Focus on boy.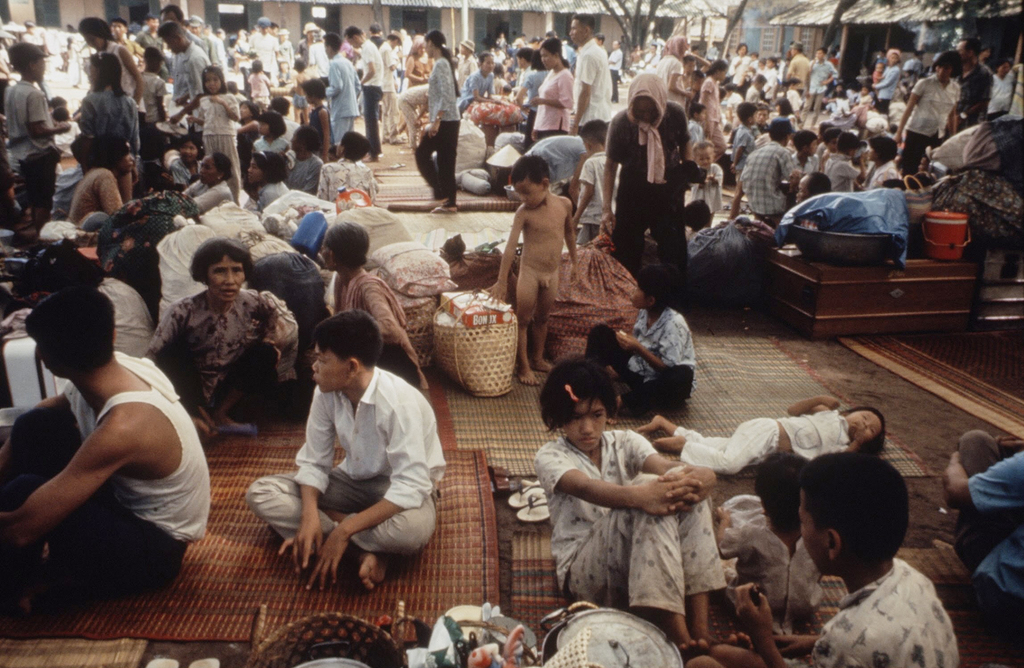
Focused at 248:311:449:594.
